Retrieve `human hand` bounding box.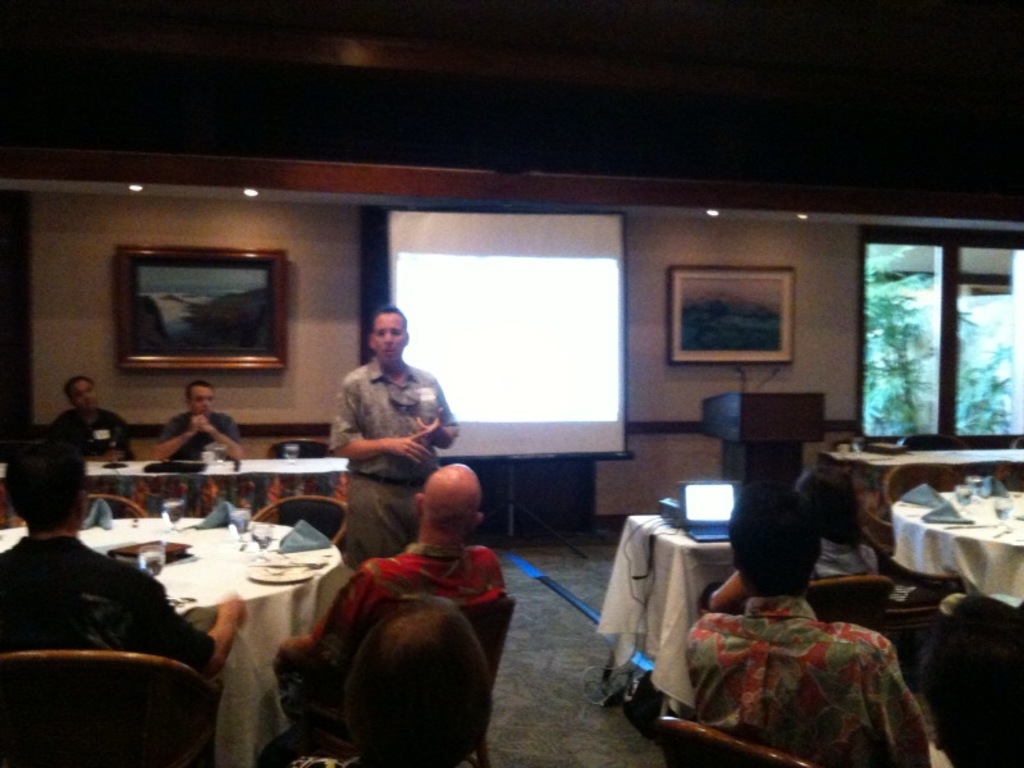
Bounding box: left=198, top=412, right=216, bottom=435.
